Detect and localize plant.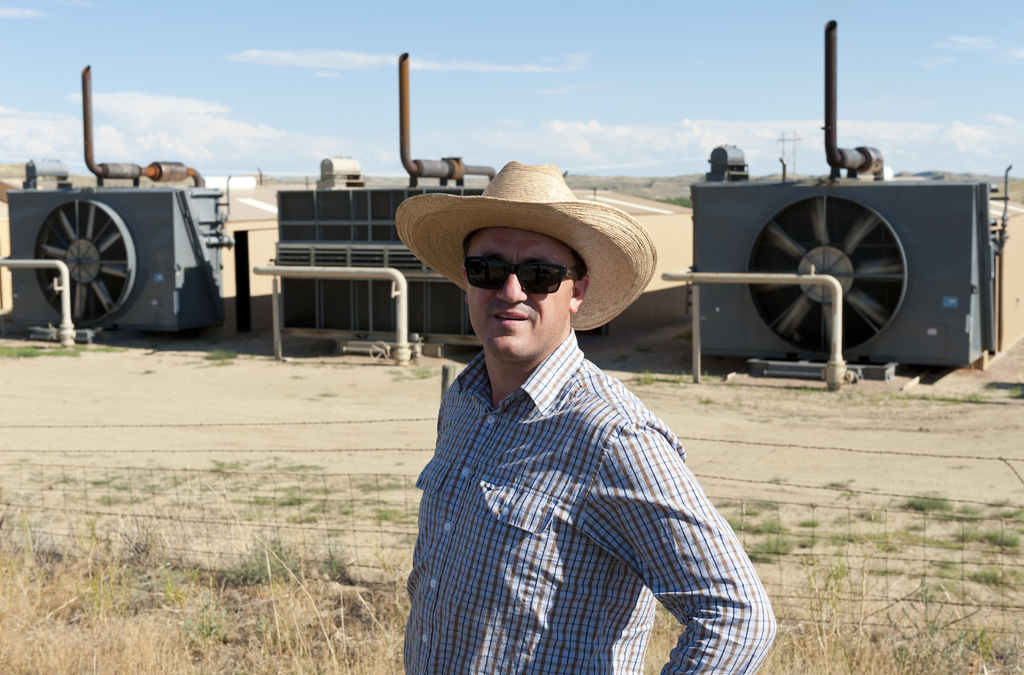
Localized at left=922, top=617, right=950, bottom=637.
